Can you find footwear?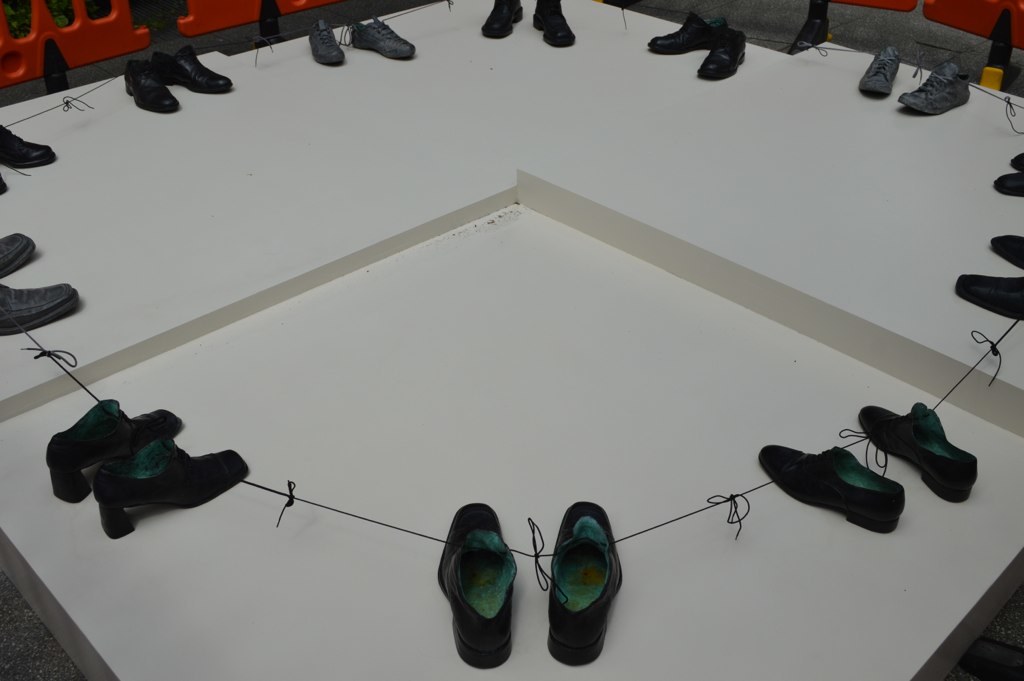
Yes, bounding box: BBox(859, 52, 904, 95).
